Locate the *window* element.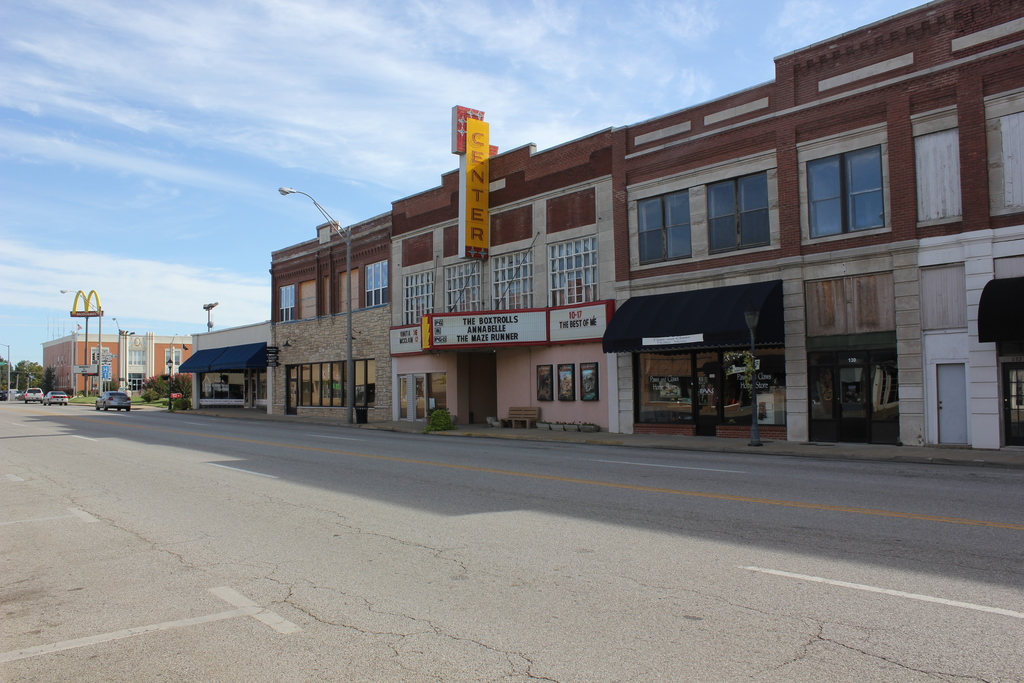
Element bbox: <region>275, 286, 296, 322</region>.
